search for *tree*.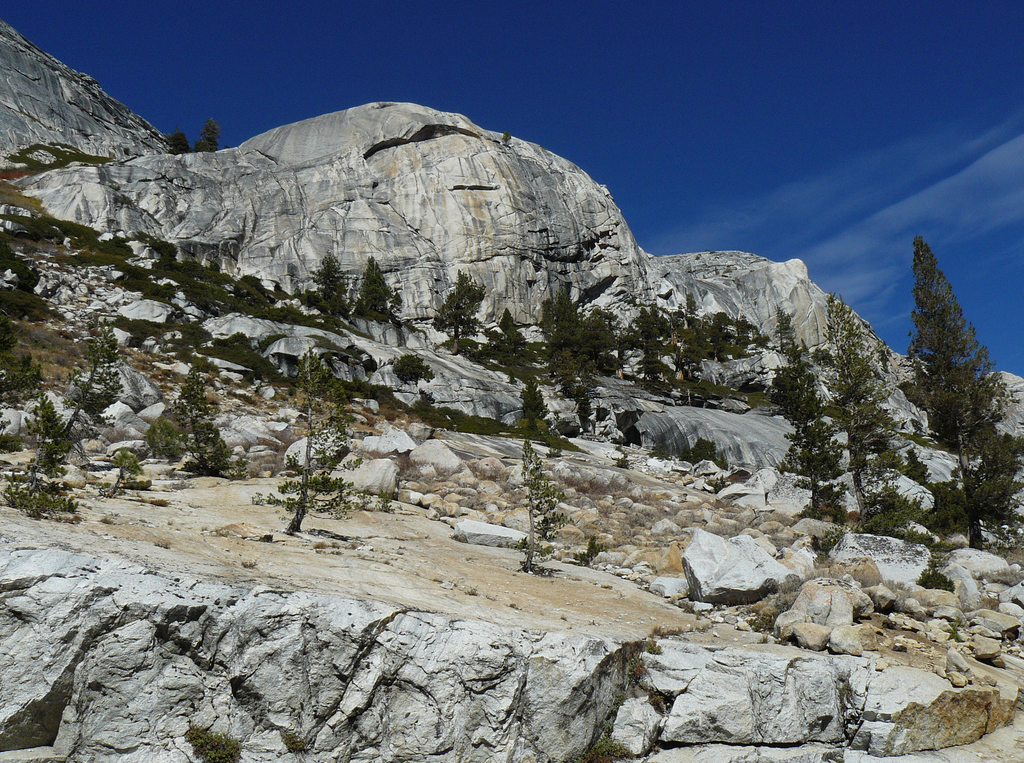
Found at l=156, t=129, r=200, b=156.
